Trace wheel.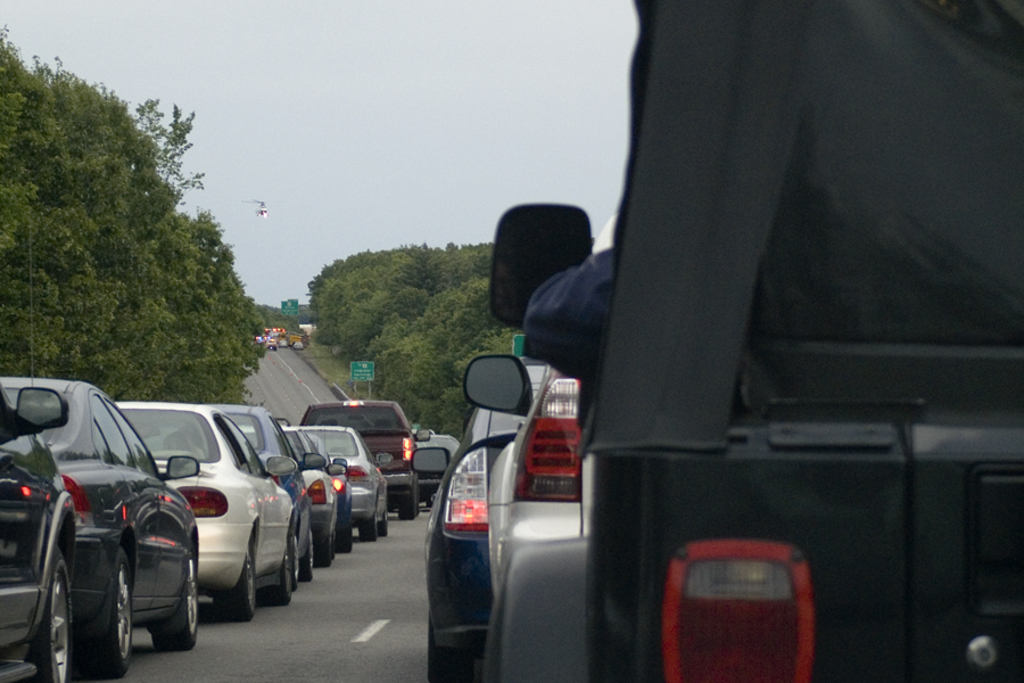
Traced to detection(312, 538, 333, 570).
